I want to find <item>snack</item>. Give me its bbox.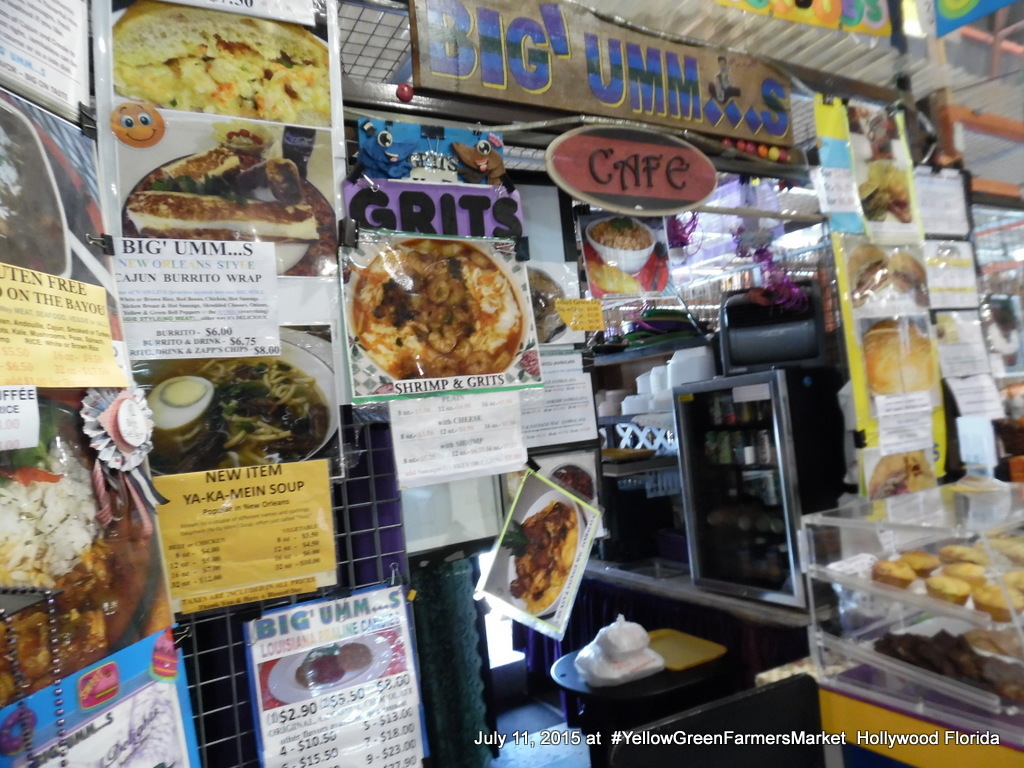
973/589/1018/621.
